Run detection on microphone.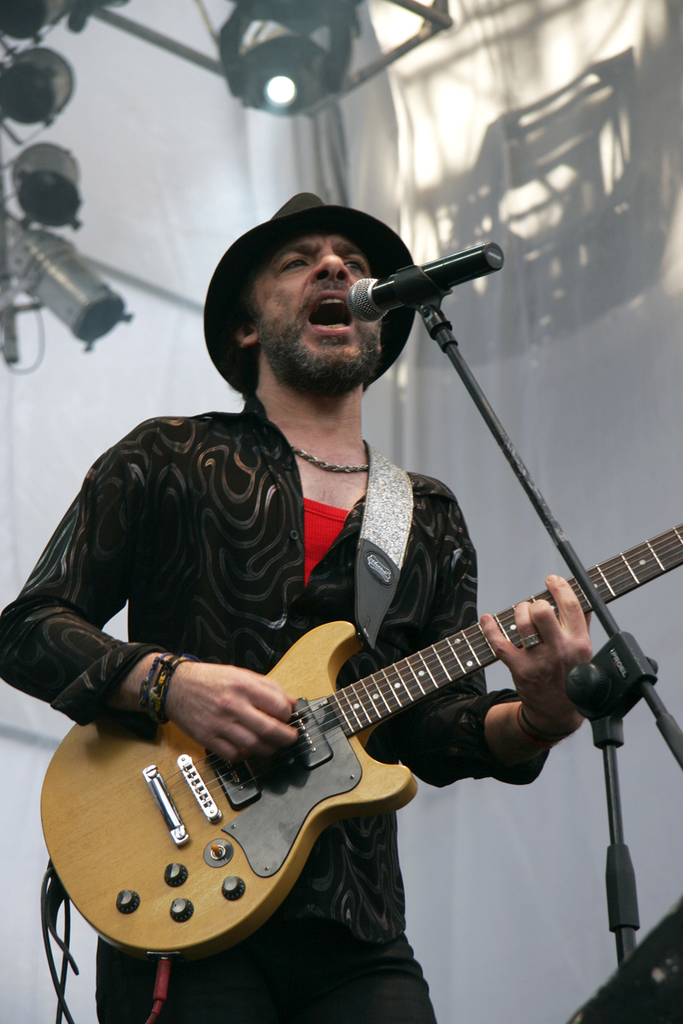
Result: select_region(330, 228, 495, 358).
